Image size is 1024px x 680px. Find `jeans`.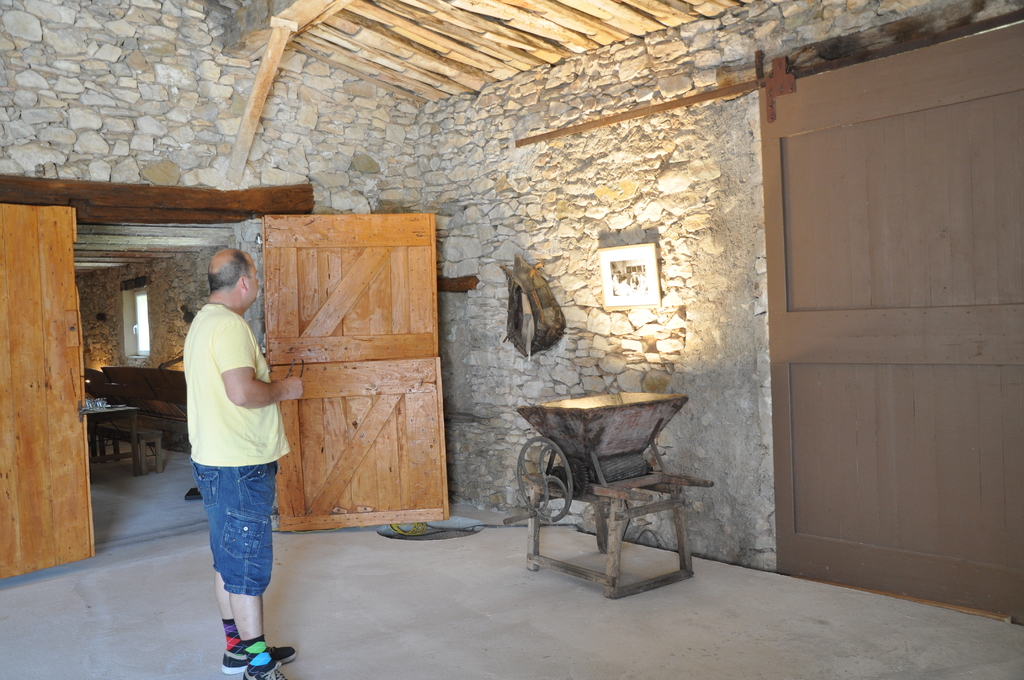
locate(182, 464, 284, 619).
